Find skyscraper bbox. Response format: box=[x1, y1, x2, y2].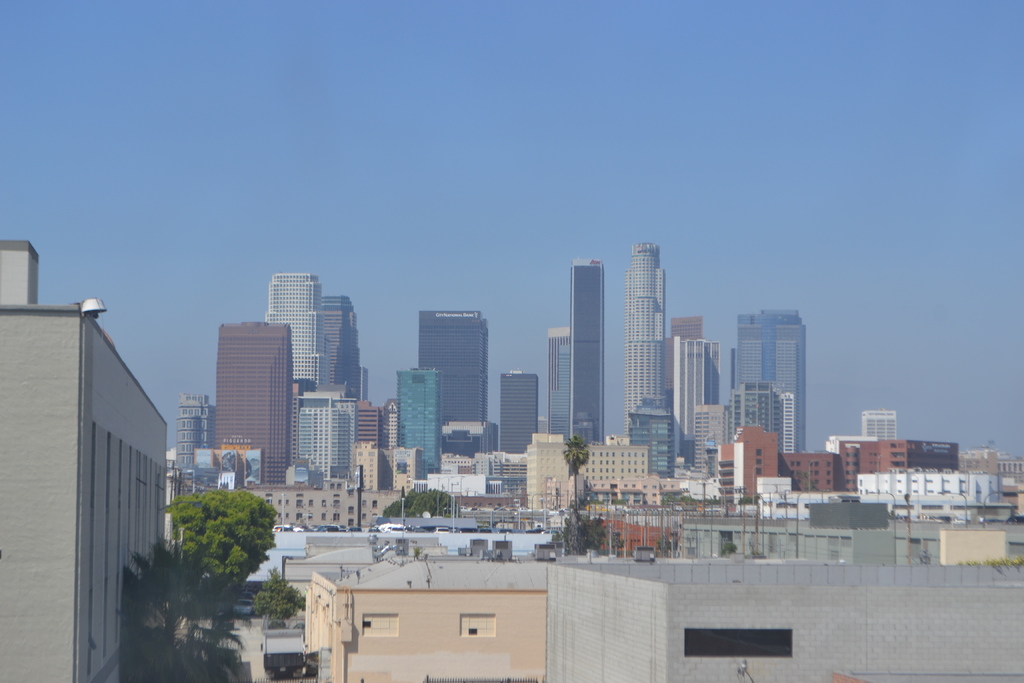
box=[532, 333, 575, 432].
